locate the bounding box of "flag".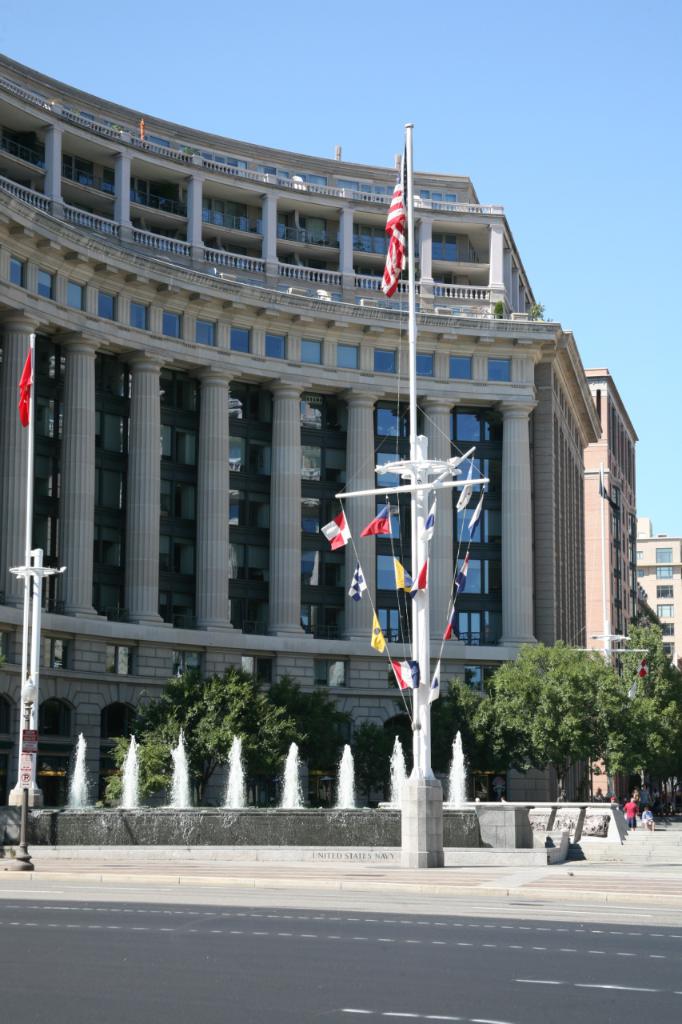
Bounding box: select_region(441, 618, 461, 644).
